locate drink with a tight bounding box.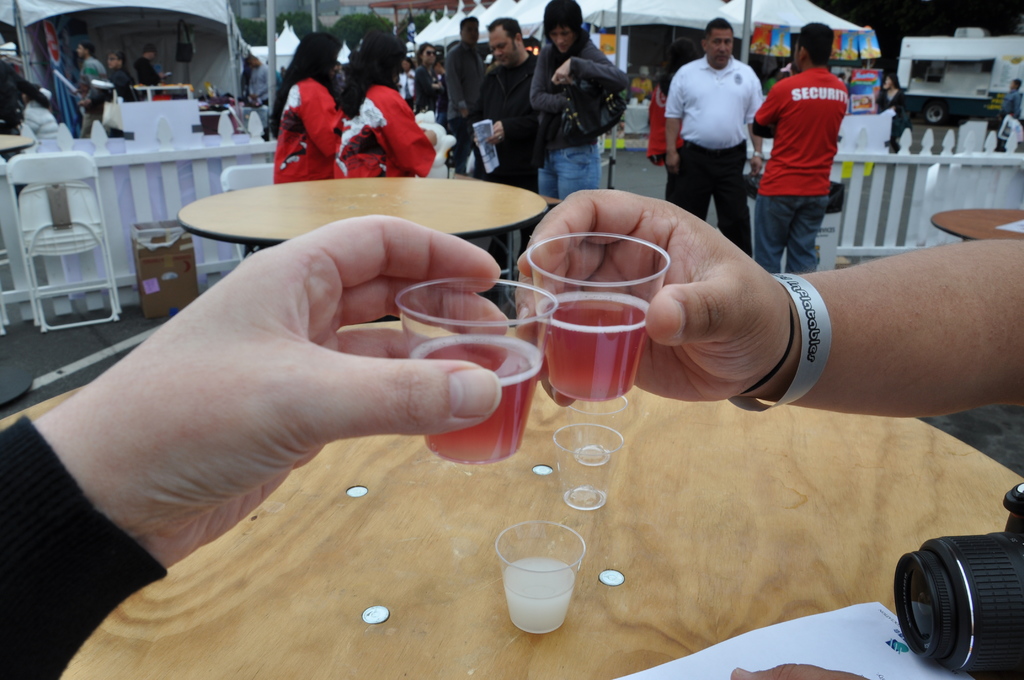
<region>415, 334, 543, 462</region>.
